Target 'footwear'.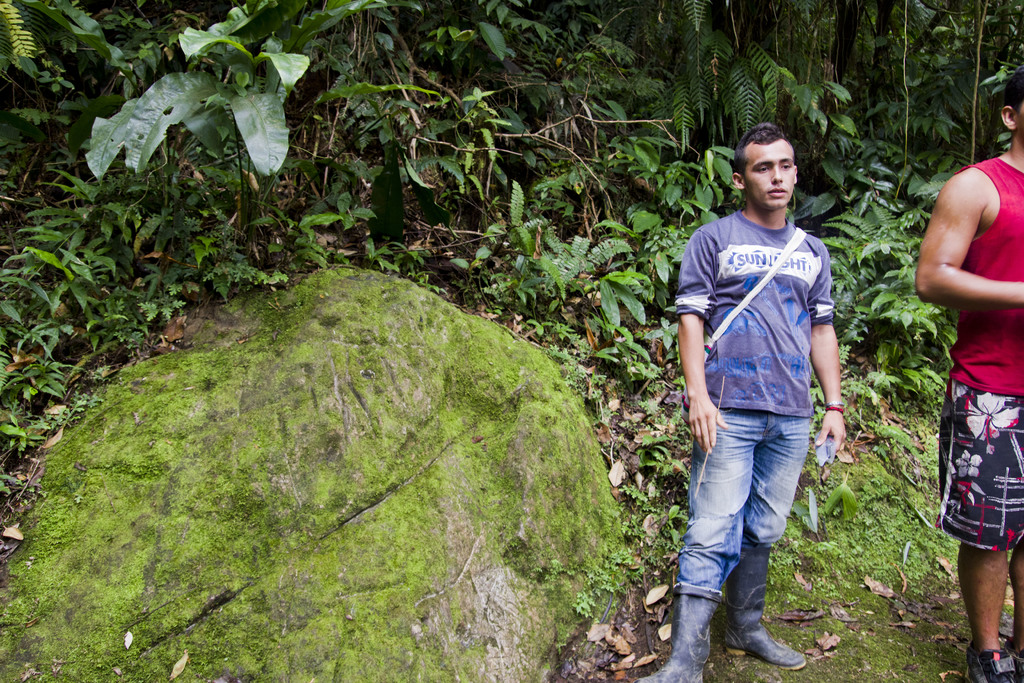
Target region: bbox=[632, 584, 726, 682].
